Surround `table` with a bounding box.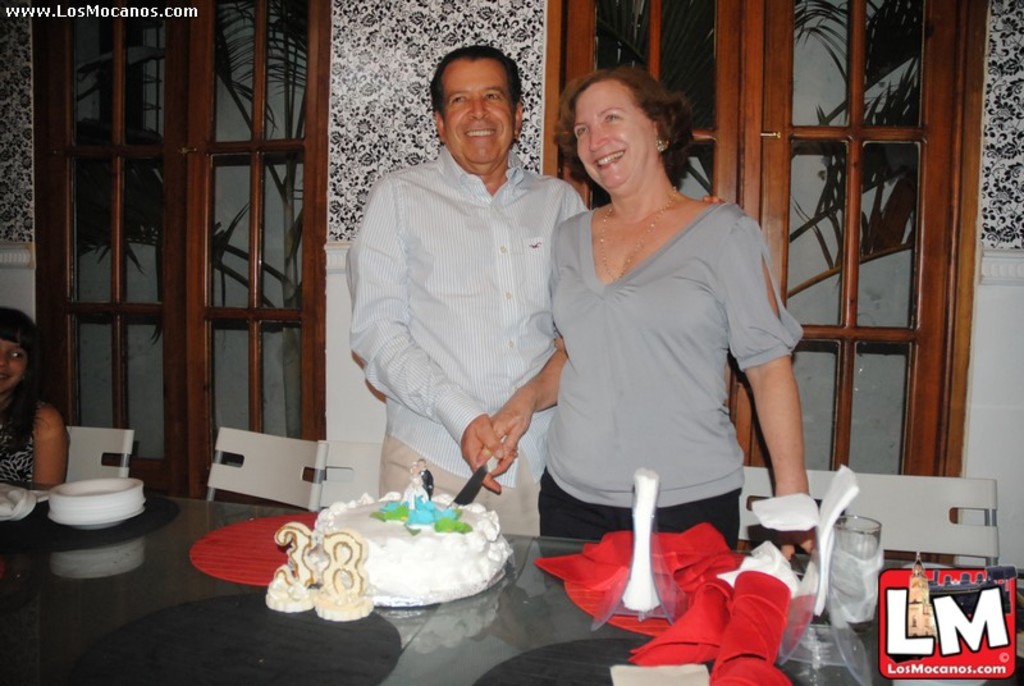
BBox(0, 495, 1023, 685).
